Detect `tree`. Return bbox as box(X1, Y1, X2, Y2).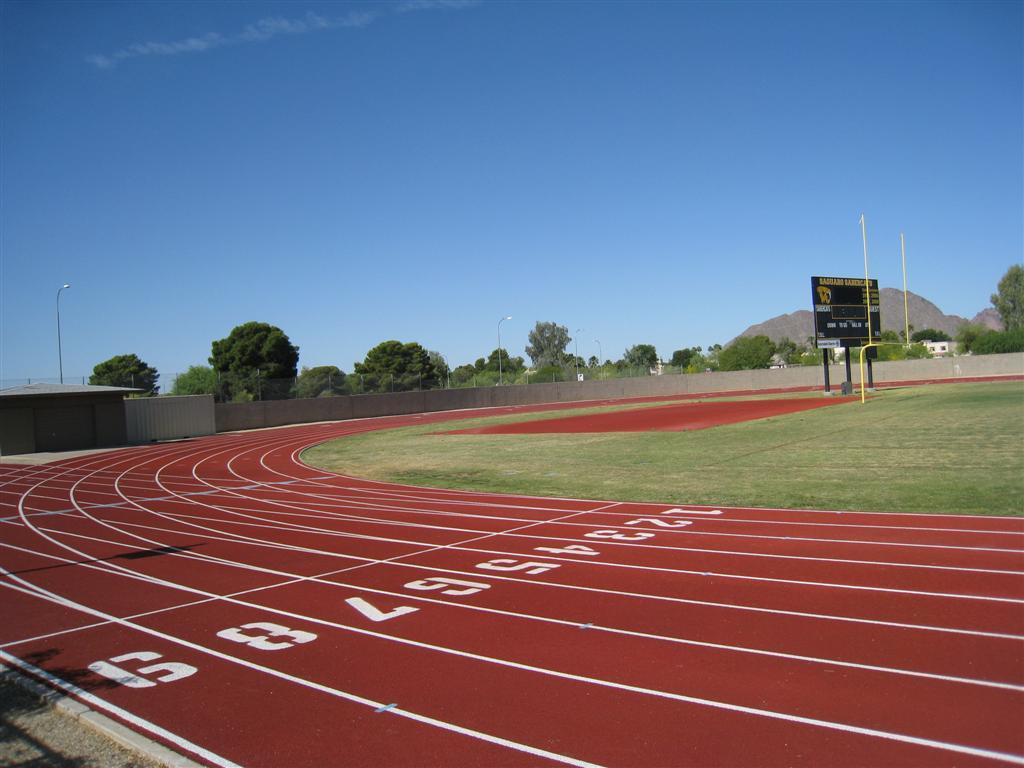
box(801, 335, 830, 369).
